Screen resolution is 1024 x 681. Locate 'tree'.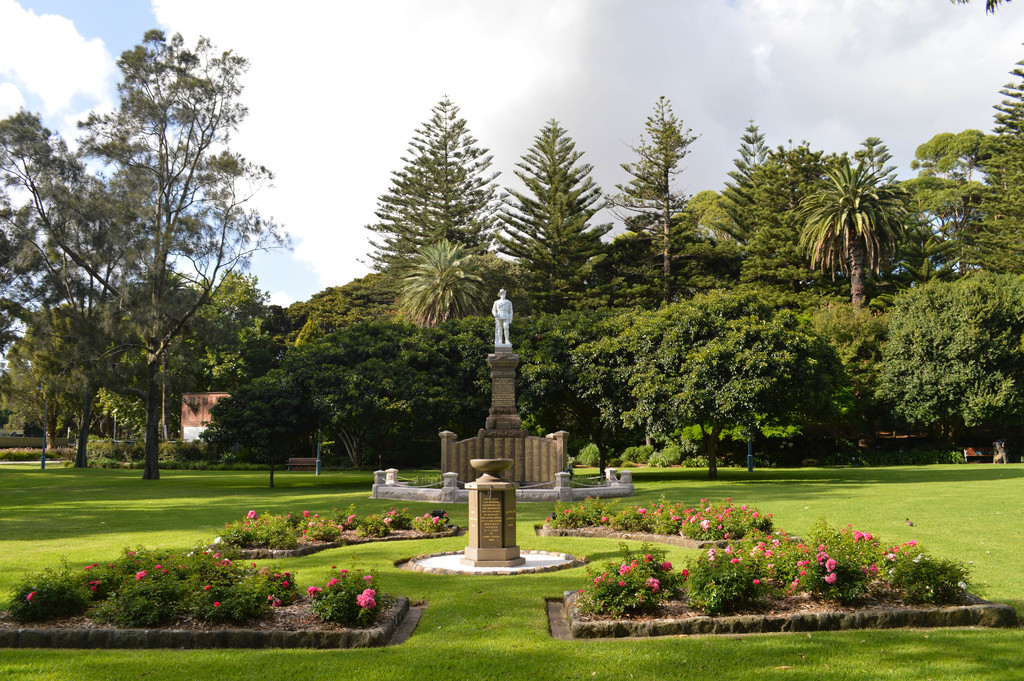
(498,88,671,306).
